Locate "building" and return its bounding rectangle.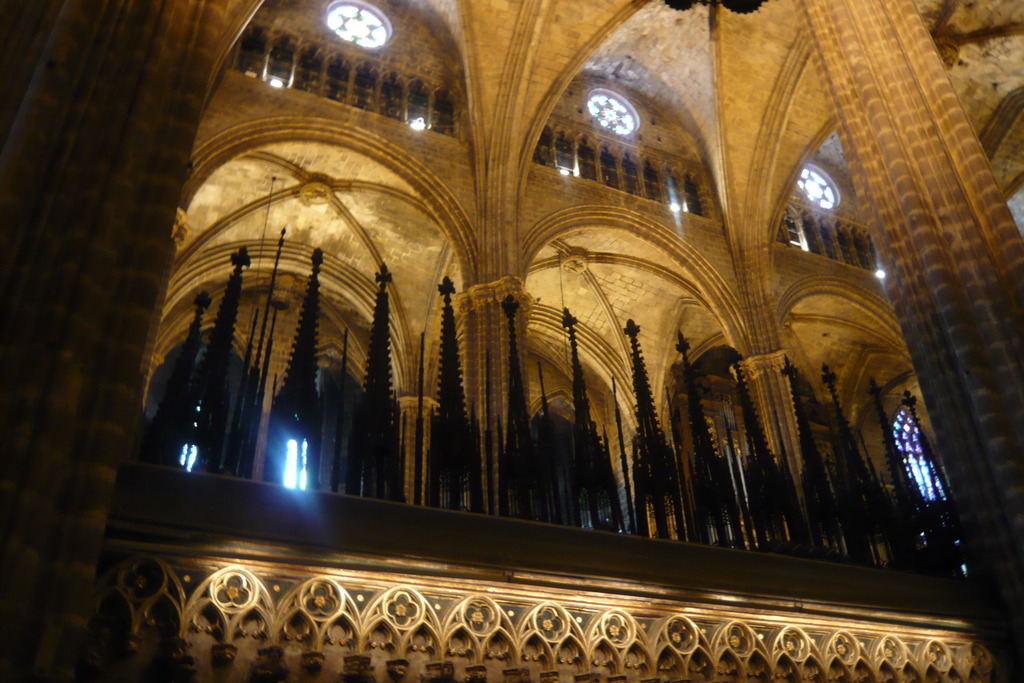
{"left": 0, "top": 0, "right": 1023, "bottom": 682}.
